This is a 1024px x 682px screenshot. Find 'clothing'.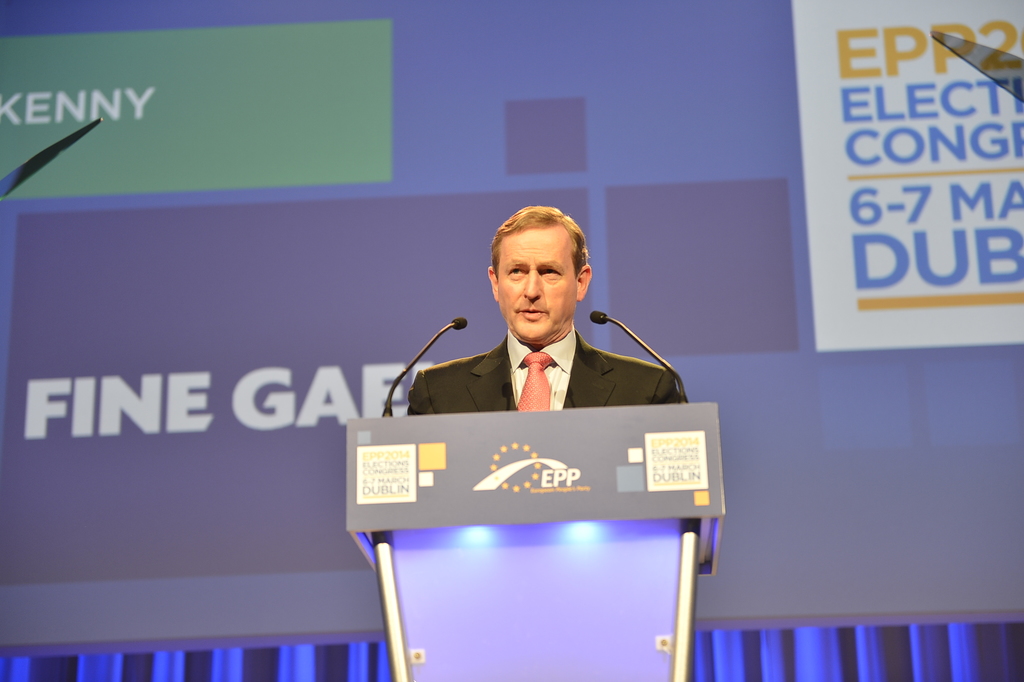
Bounding box: <bbox>406, 329, 686, 420</bbox>.
